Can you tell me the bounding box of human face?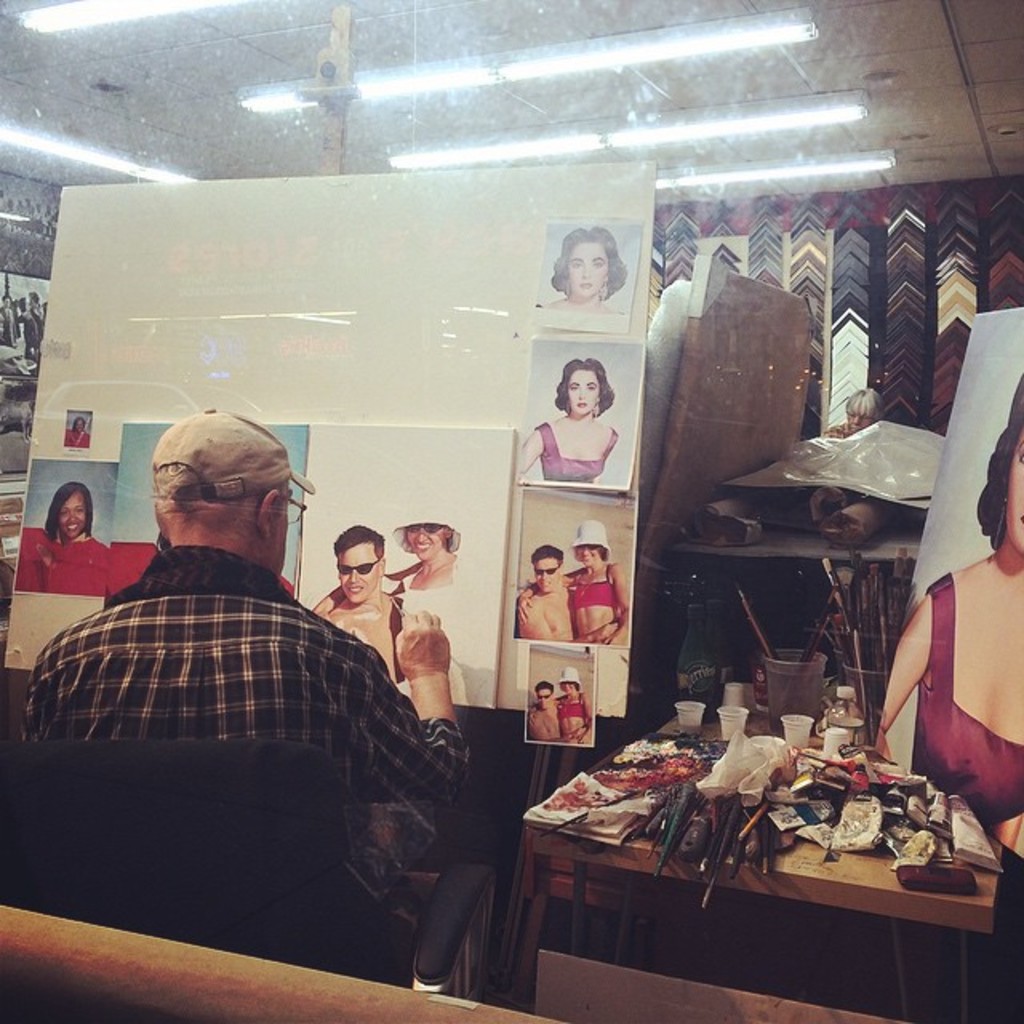
crop(568, 370, 598, 418).
